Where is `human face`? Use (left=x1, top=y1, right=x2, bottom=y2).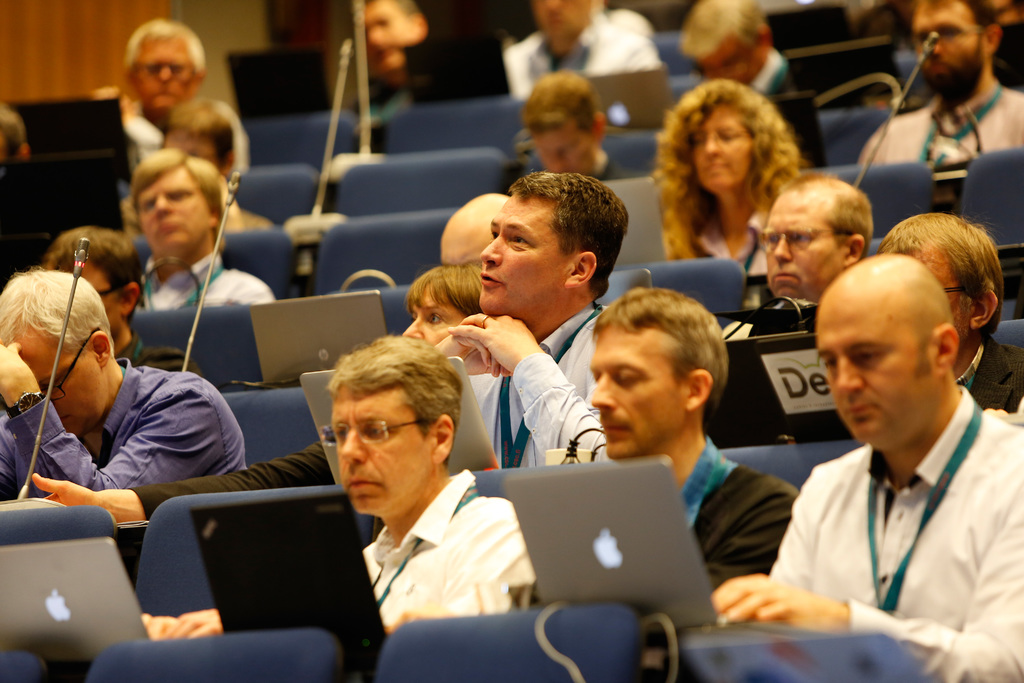
(left=911, top=0, right=986, bottom=92).
